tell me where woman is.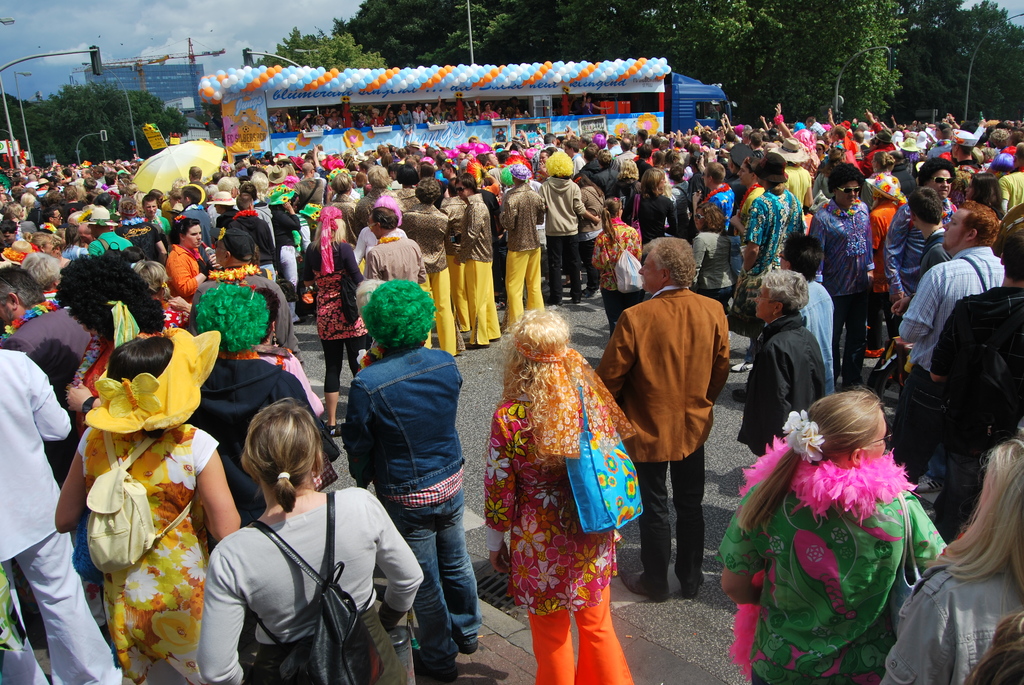
woman is at l=302, t=205, r=361, b=402.
